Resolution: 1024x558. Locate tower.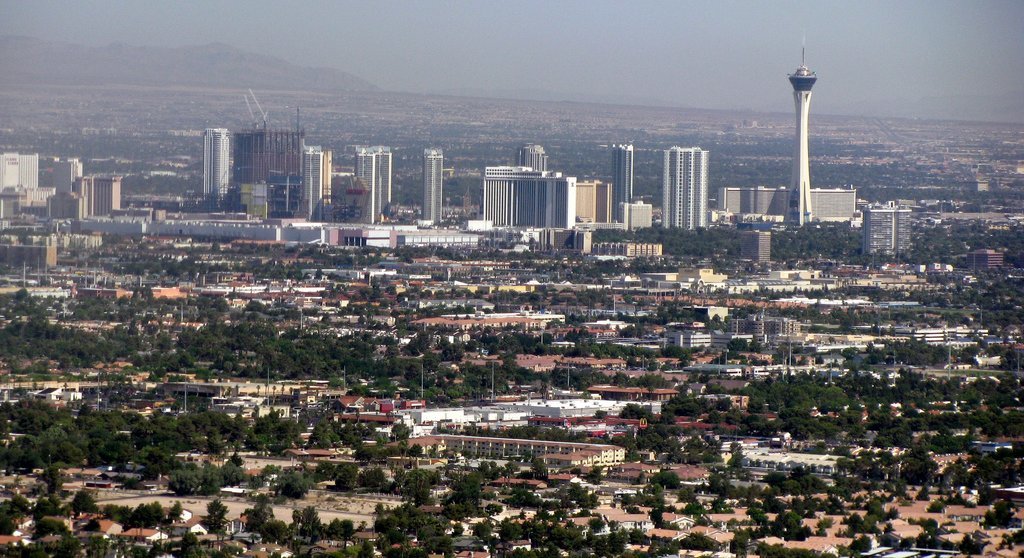
box(660, 145, 707, 231).
